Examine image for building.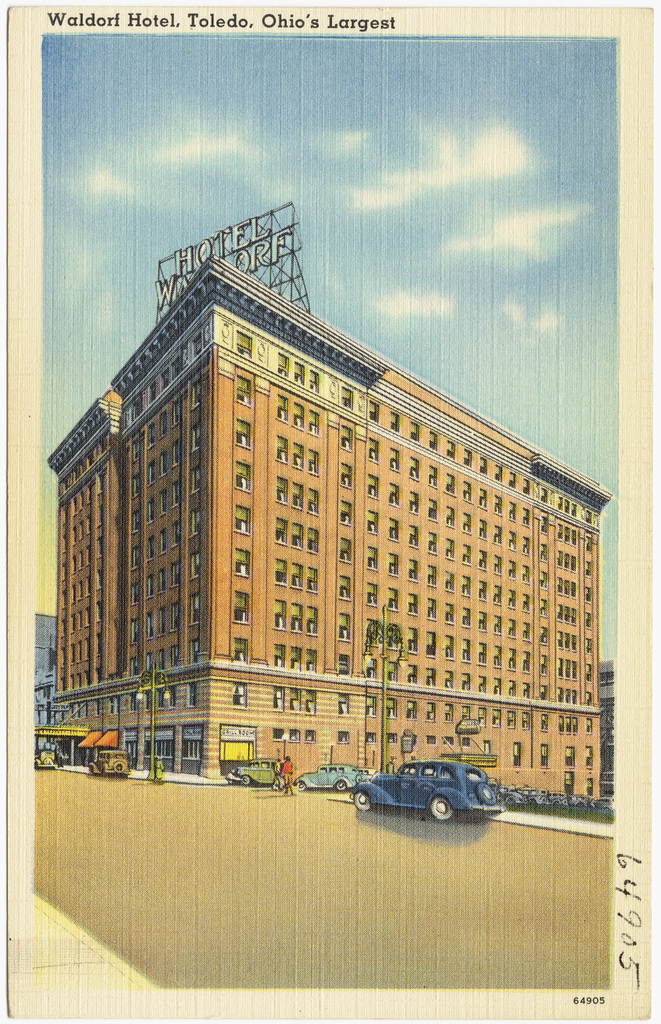
Examination result: crop(35, 200, 604, 803).
